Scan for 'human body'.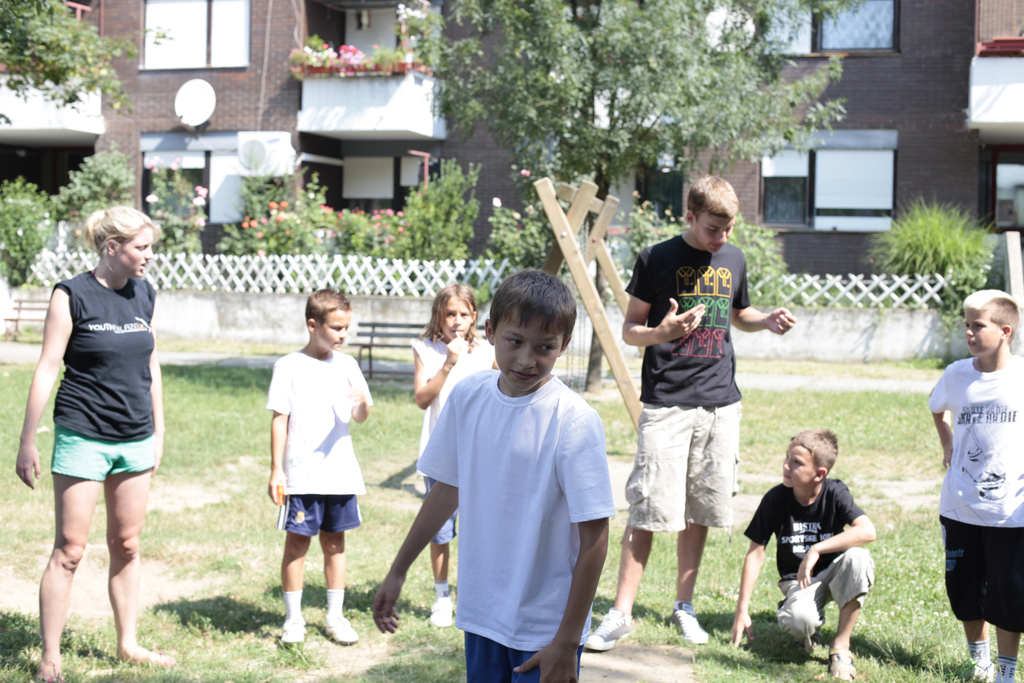
Scan result: 413,284,493,629.
